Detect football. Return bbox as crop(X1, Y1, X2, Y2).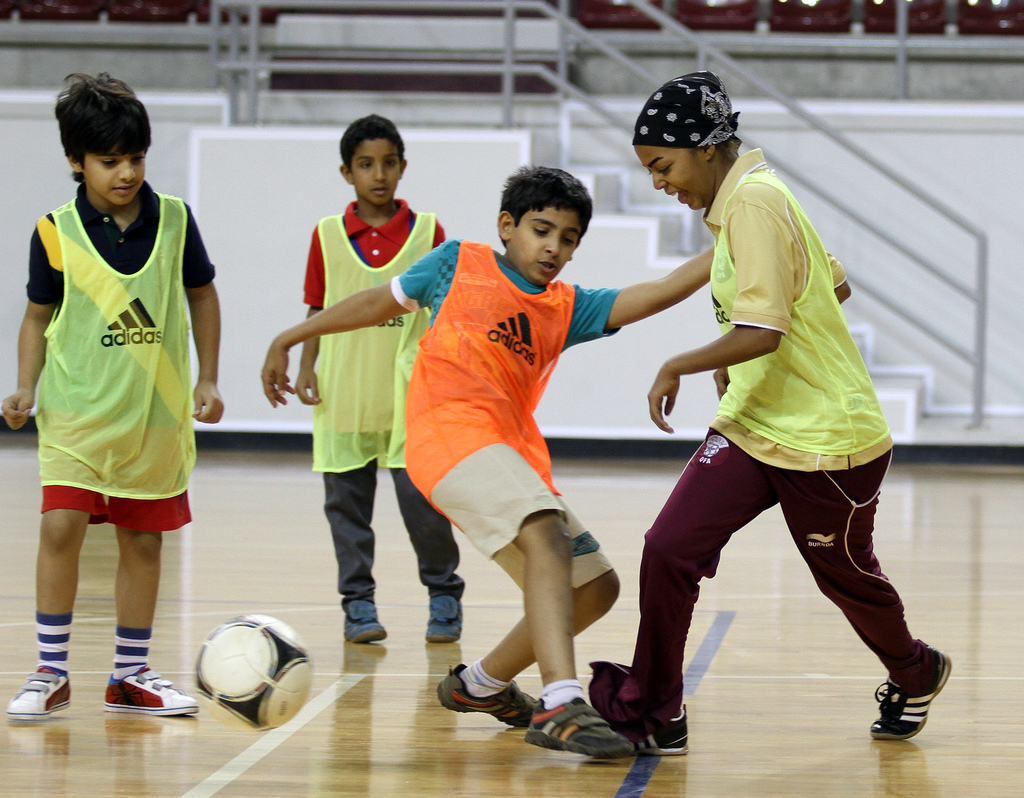
crop(195, 615, 323, 728).
